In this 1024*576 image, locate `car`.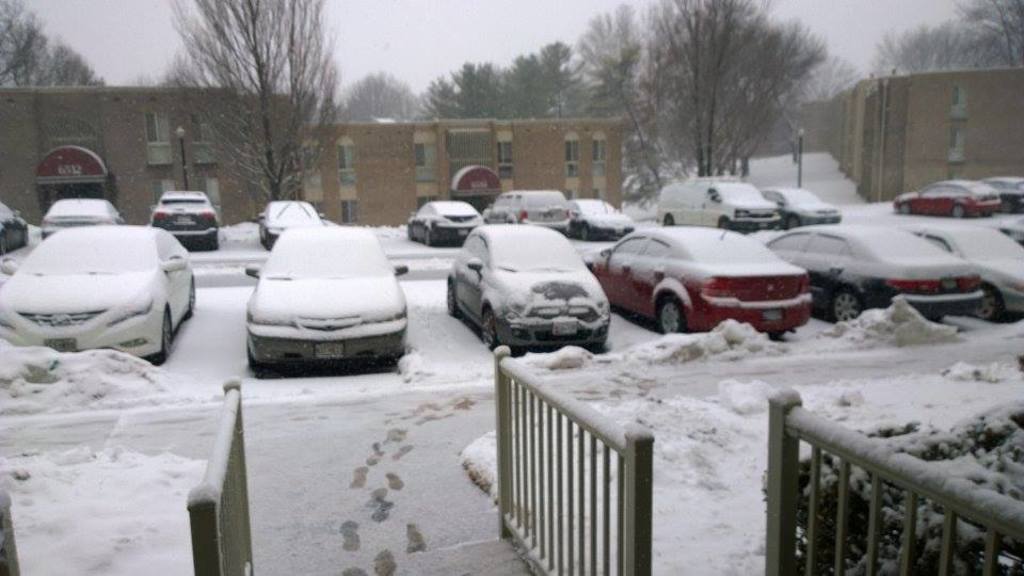
Bounding box: (x1=443, y1=217, x2=608, y2=356).
